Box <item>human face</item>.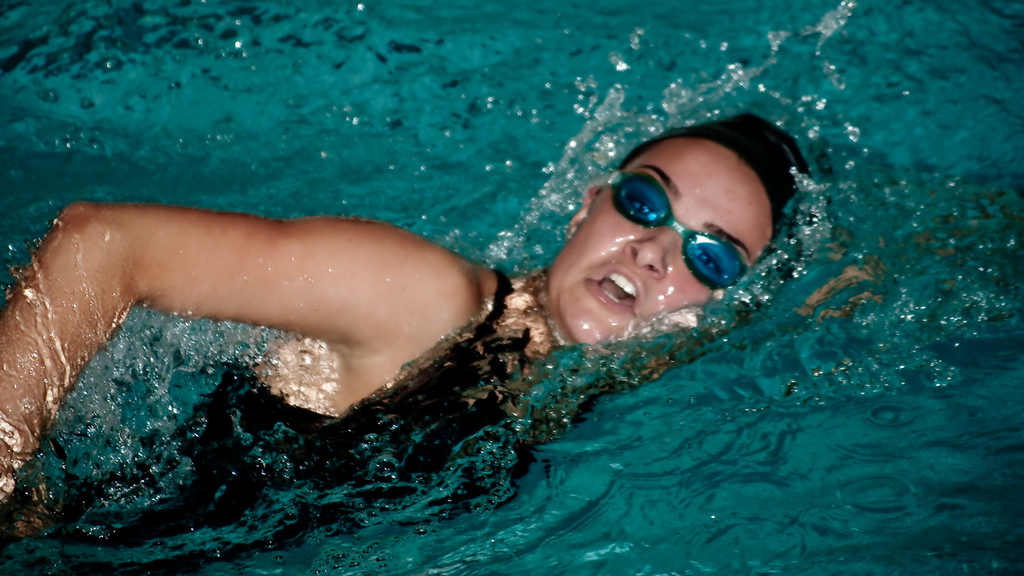
crop(550, 137, 776, 351).
